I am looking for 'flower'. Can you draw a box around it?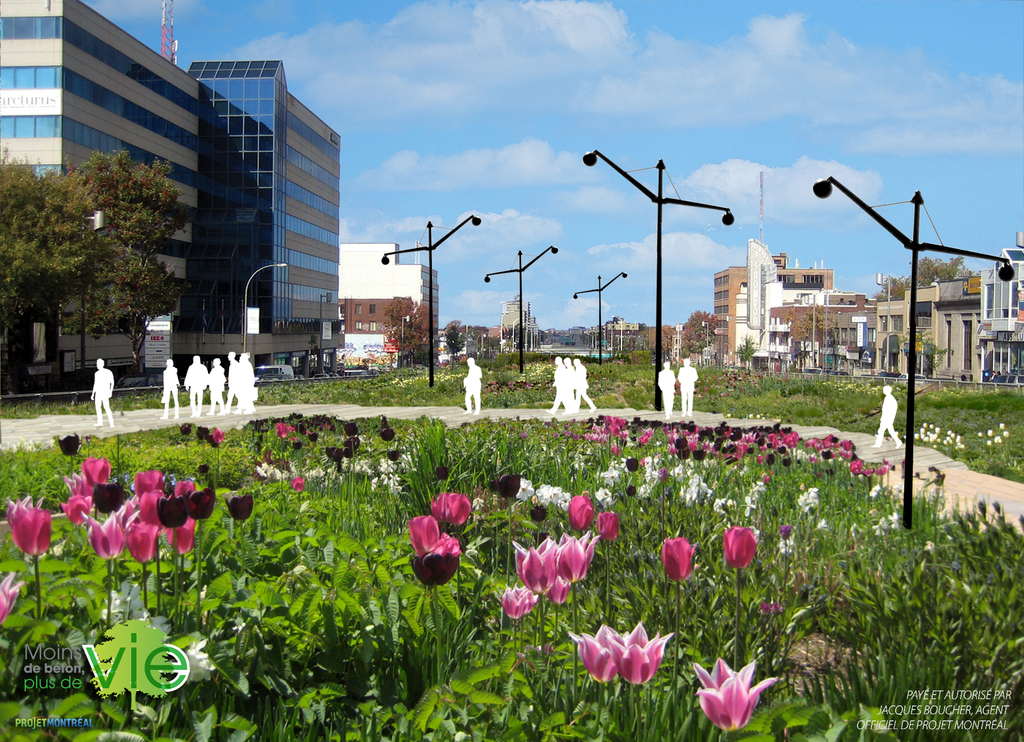
Sure, the bounding box is l=6, t=488, r=57, b=555.
